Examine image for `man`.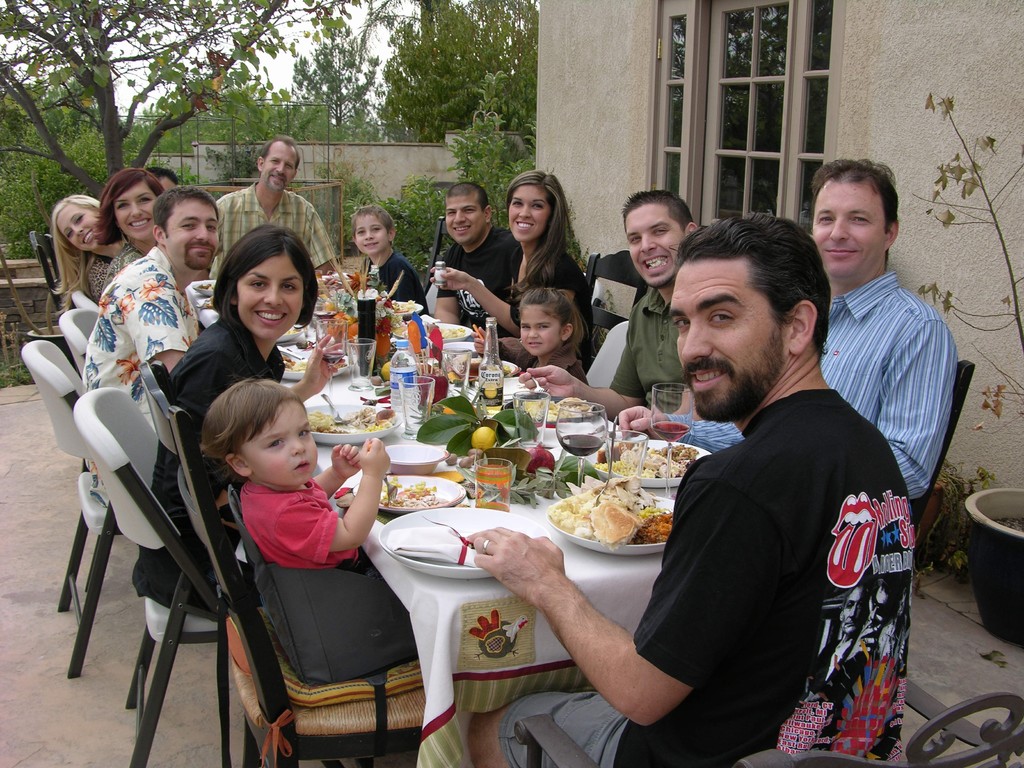
Examination result: rect(419, 180, 530, 373).
